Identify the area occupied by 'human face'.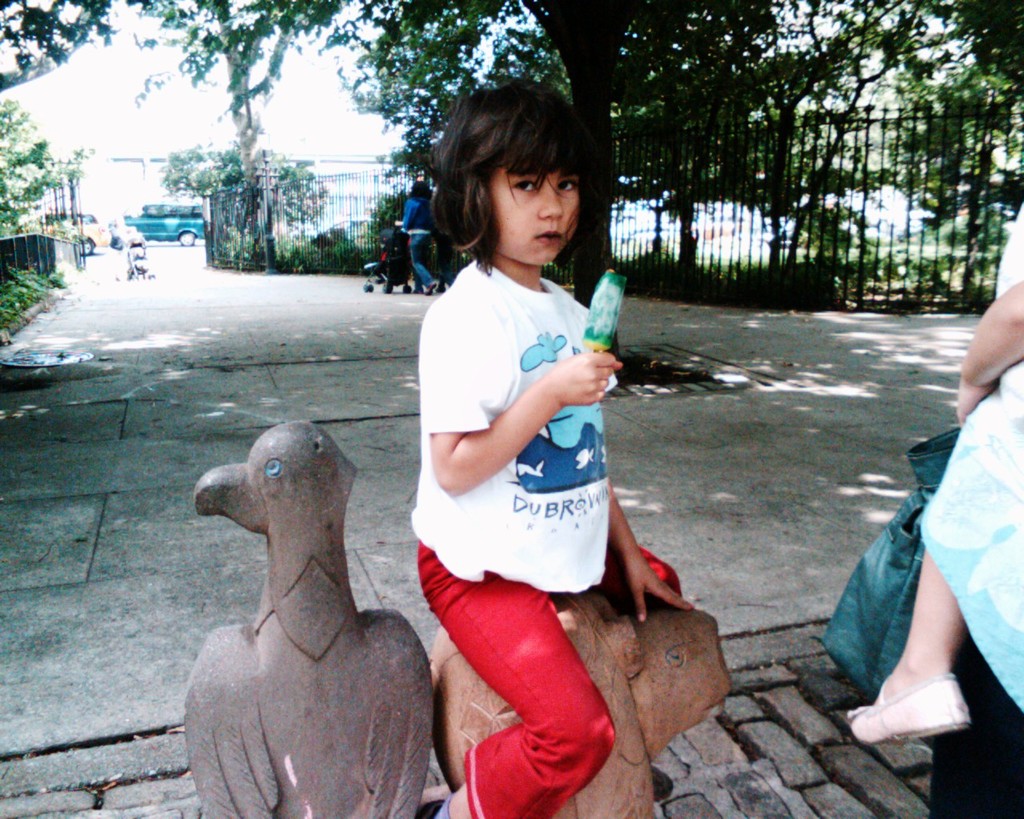
Area: box(498, 162, 583, 268).
